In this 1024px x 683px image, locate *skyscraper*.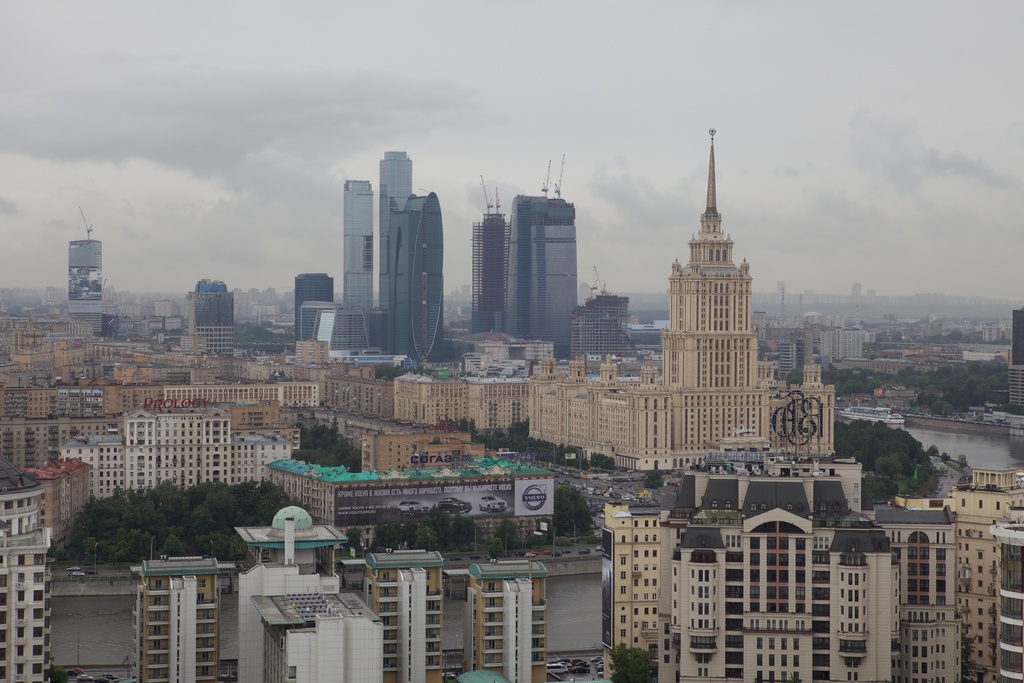
Bounding box: BBox(387, 187, 451, 363).
